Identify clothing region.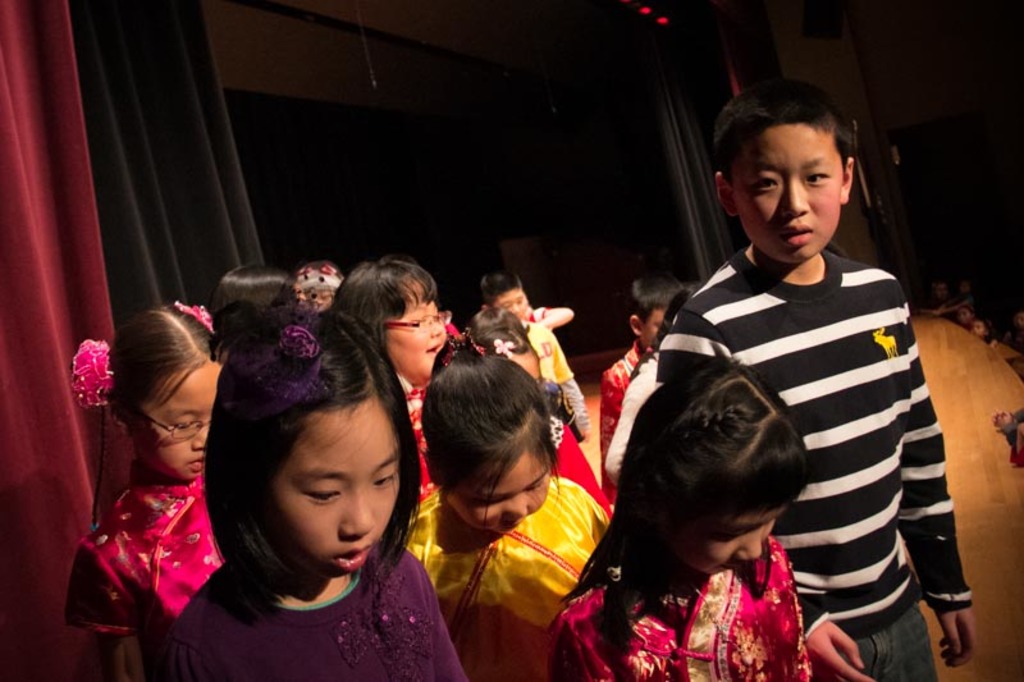
Region: bbox=(63, 461, 227, 681).
